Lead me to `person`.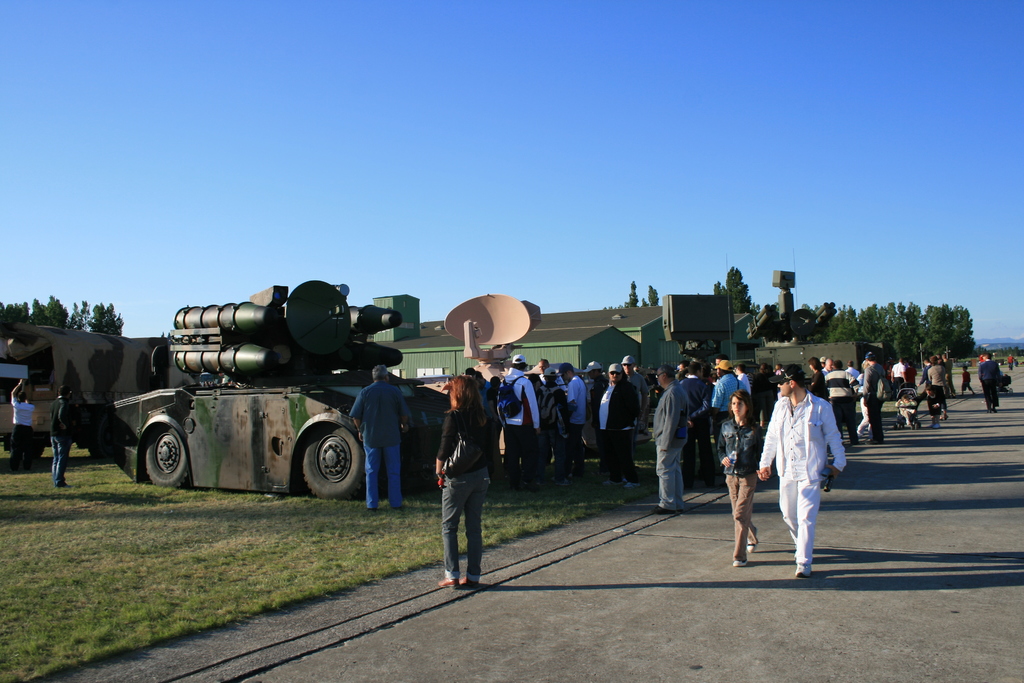
Lead to x1=755 y1=367 x2=848 y2=576.
